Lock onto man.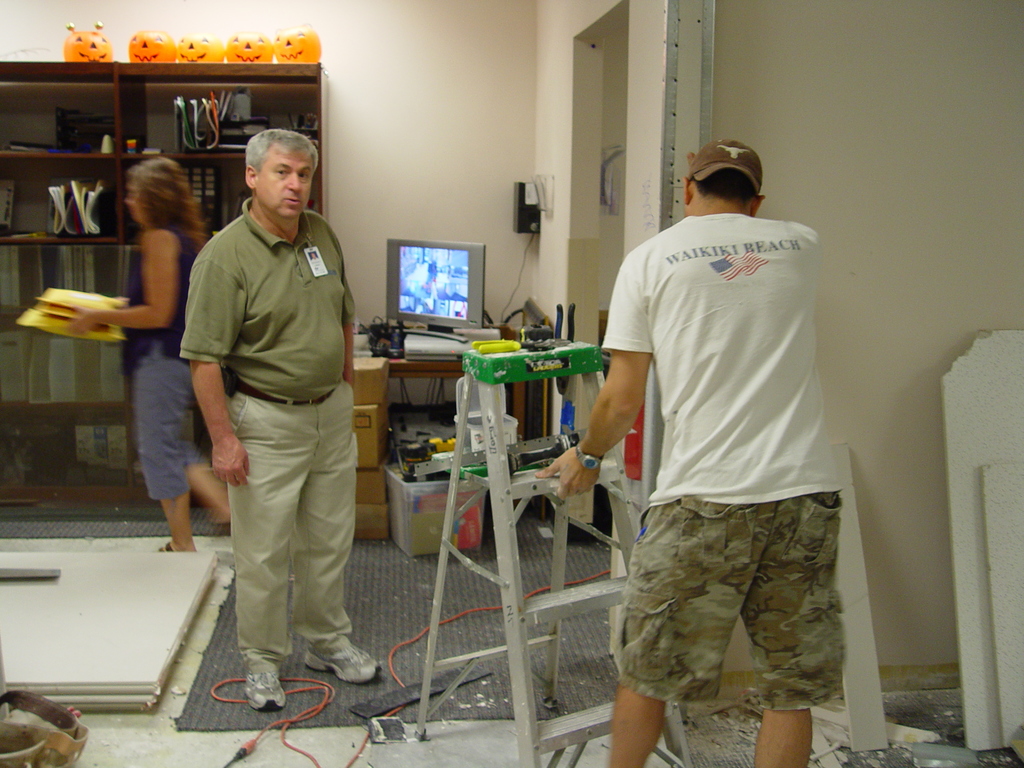
Locked: crop(177, 128, 387, 712).
